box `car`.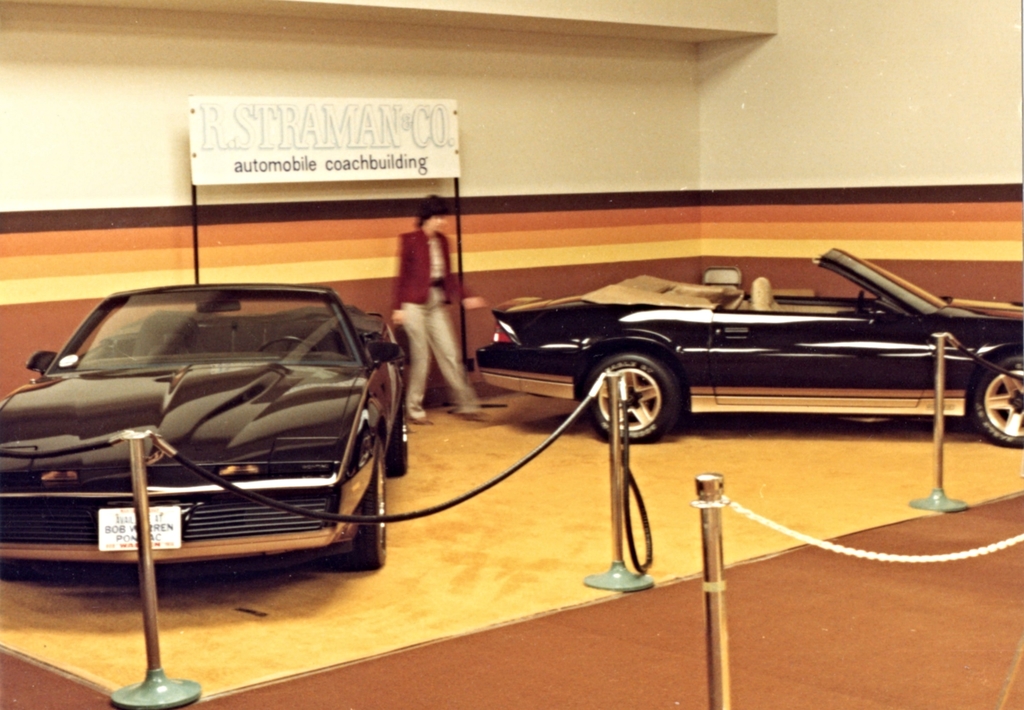
(2,280,410,613).
